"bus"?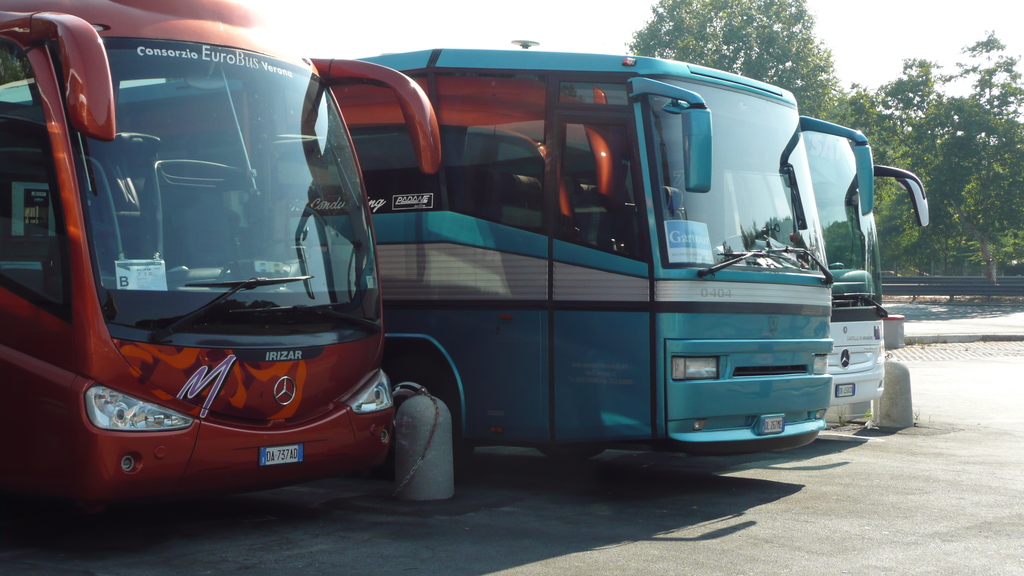
{"x1": 1, "y1": 48, "x2": 877, "y2": 460}
